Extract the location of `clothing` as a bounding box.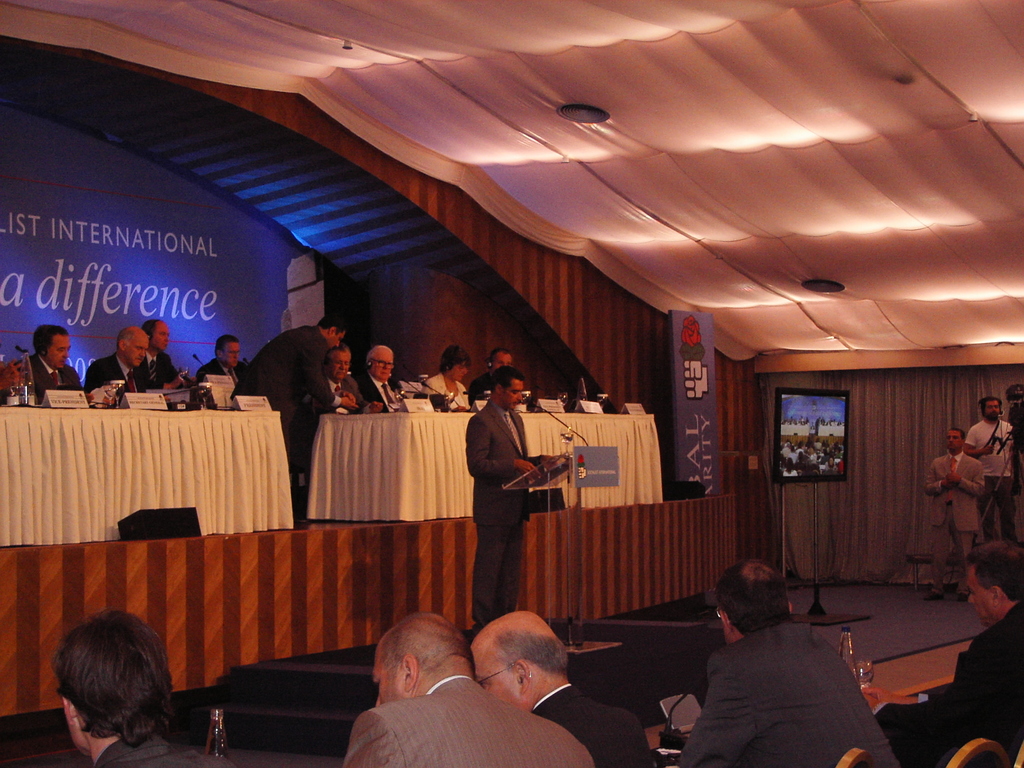
{"left": 920, "top": 450, "right": 984, "bottom": 590}.
